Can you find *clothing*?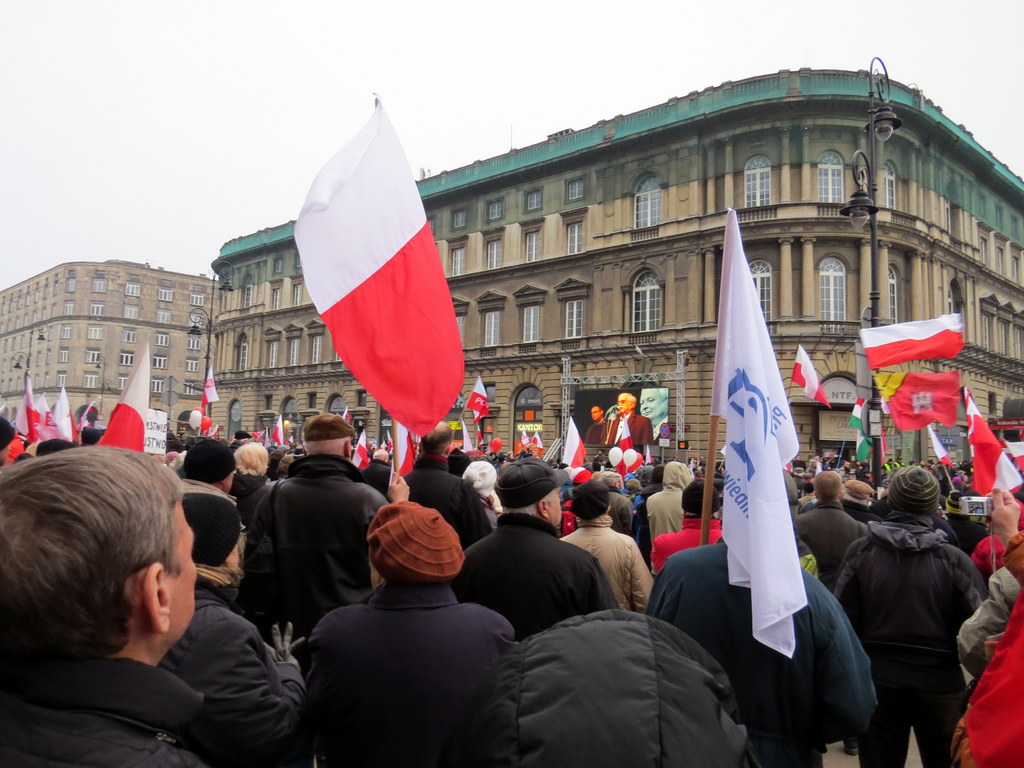
Yes, bounding box: [292, 522, 518, 756].
